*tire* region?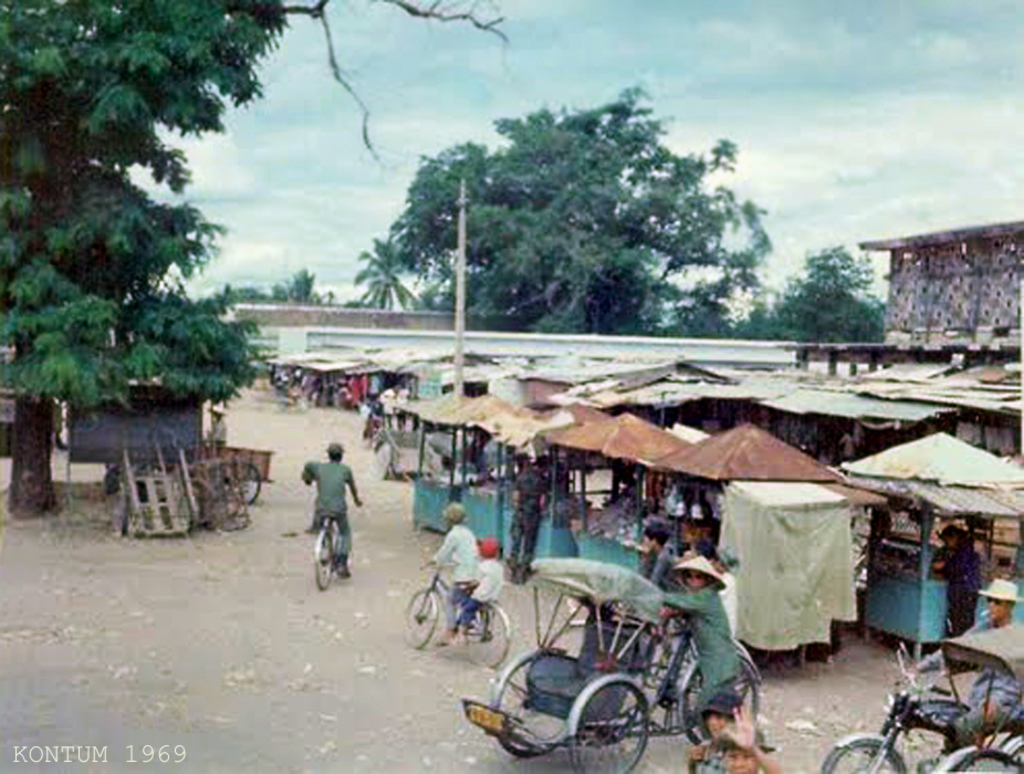
Rect(562, 679, 655, 773)
